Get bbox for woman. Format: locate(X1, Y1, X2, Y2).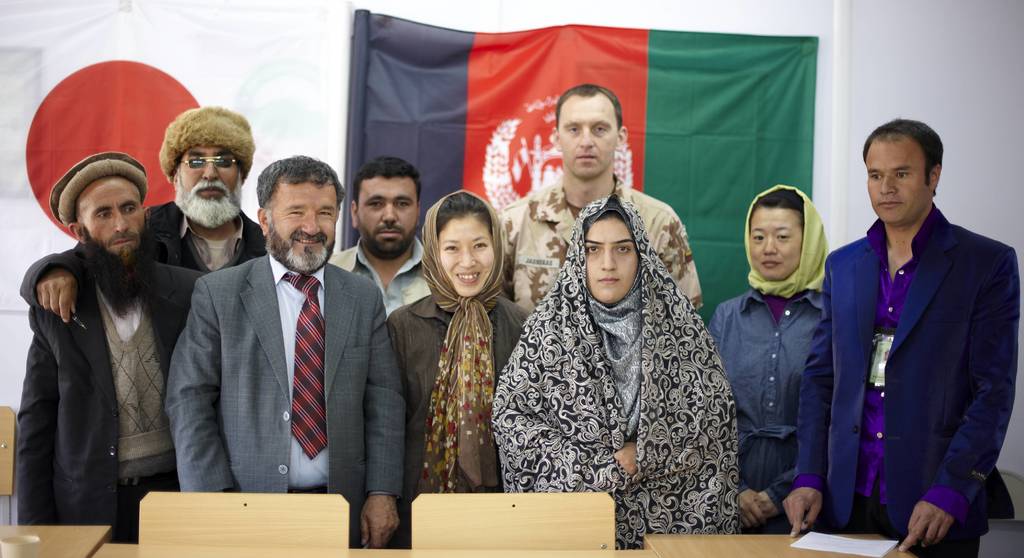
locate(486, 134, 749, 525).
